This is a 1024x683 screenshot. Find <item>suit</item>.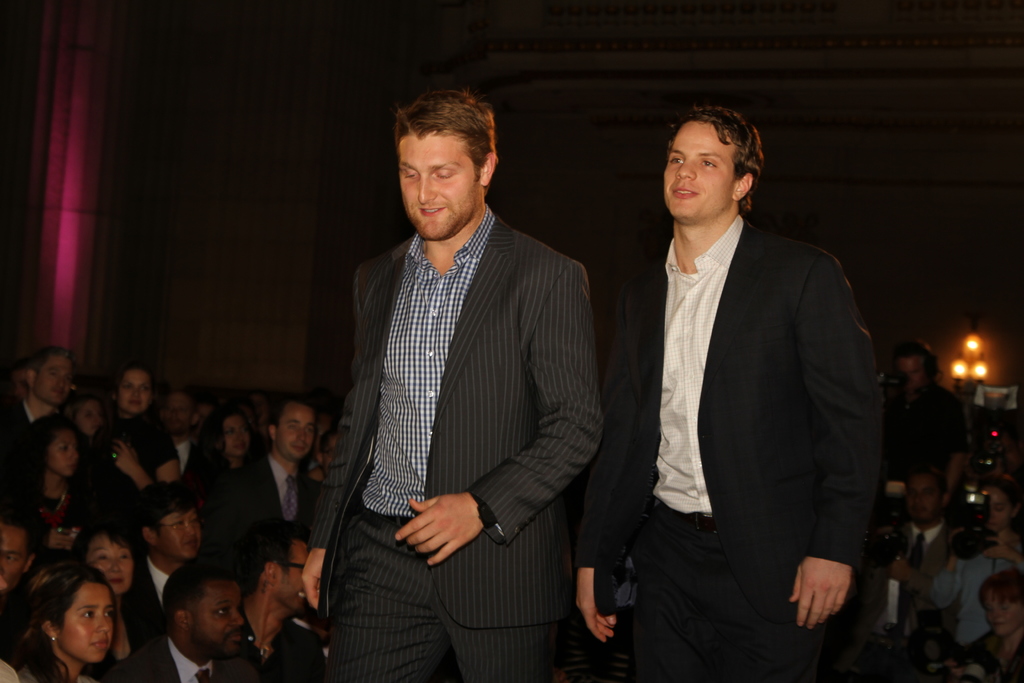
Bounding box: [x1=886, y1=518, x2=952, y2=642].
